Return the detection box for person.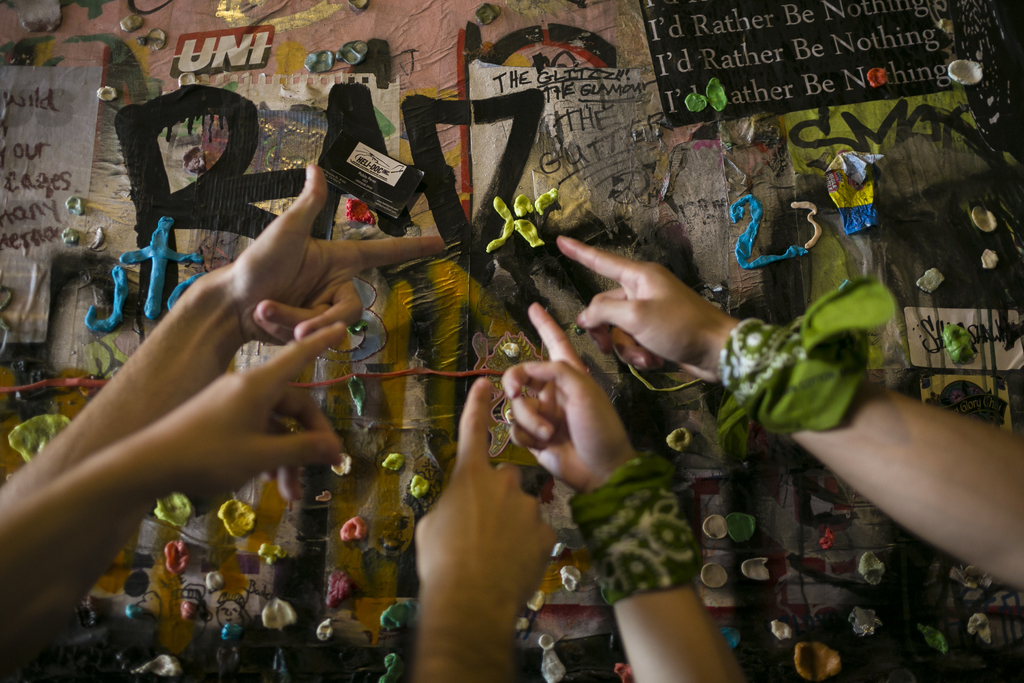
[0,161,445,512].
